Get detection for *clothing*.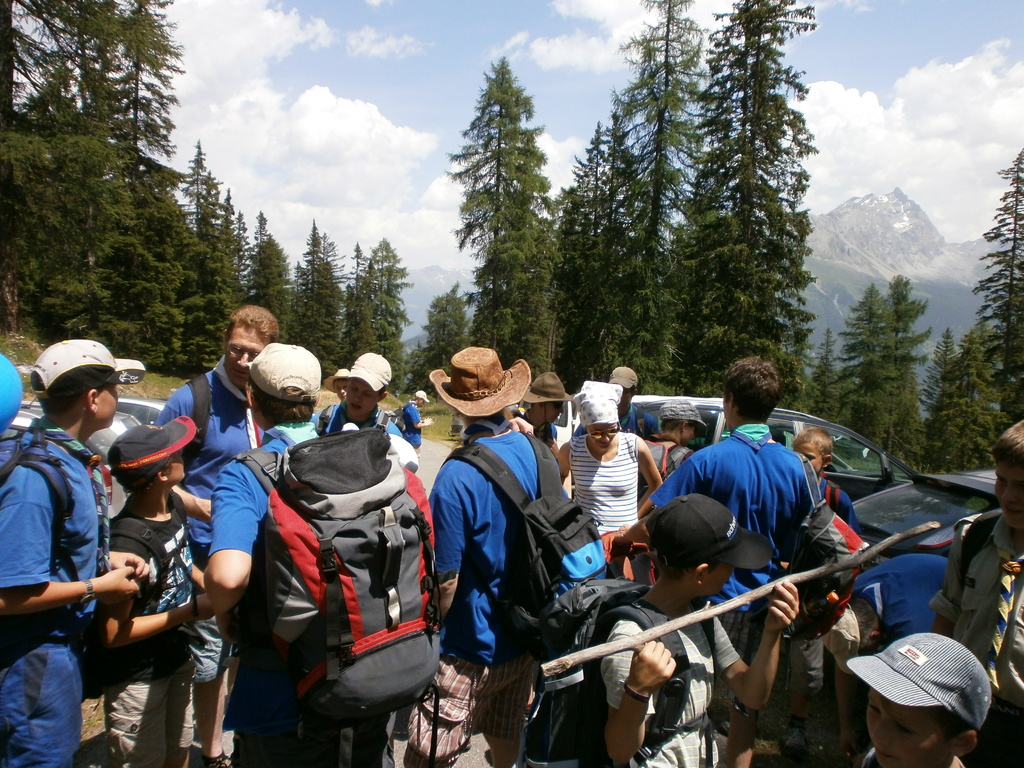
Detection: 928:509:1023:767.
